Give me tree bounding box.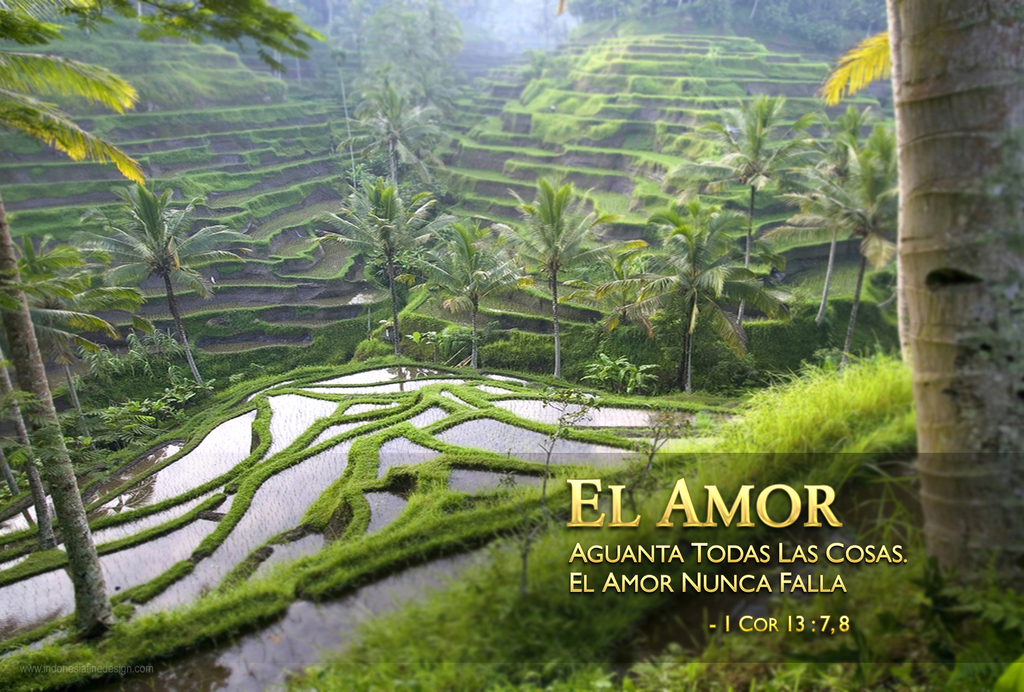
(68,177,249,388).
